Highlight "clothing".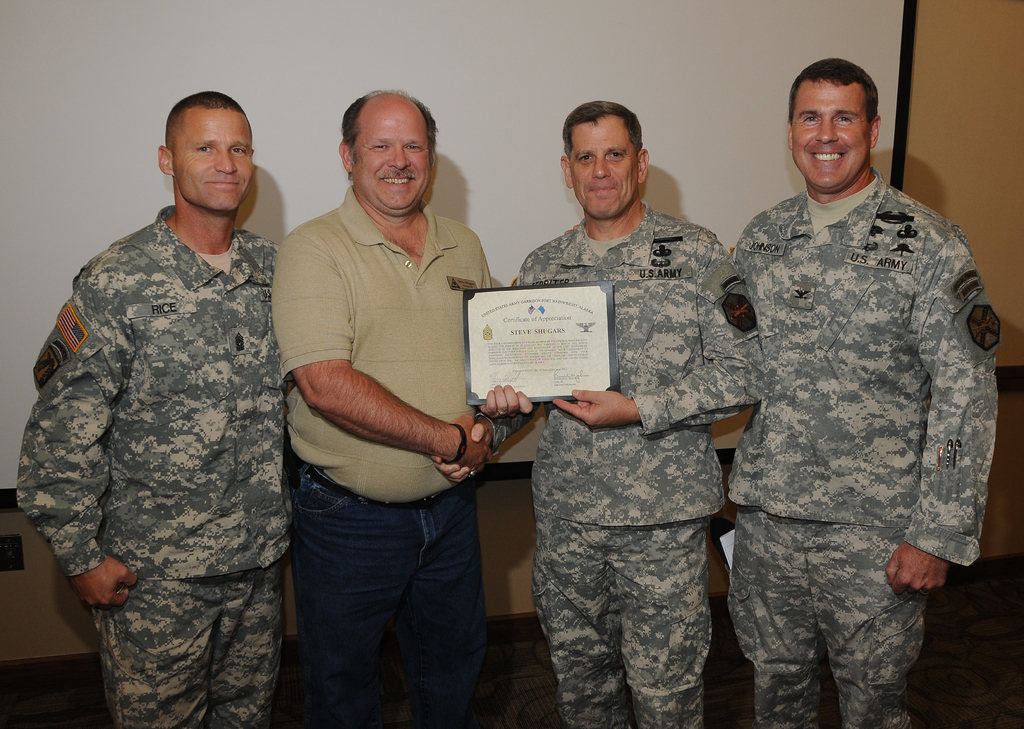
Highlighted region: [532, 517, 721, 724].
